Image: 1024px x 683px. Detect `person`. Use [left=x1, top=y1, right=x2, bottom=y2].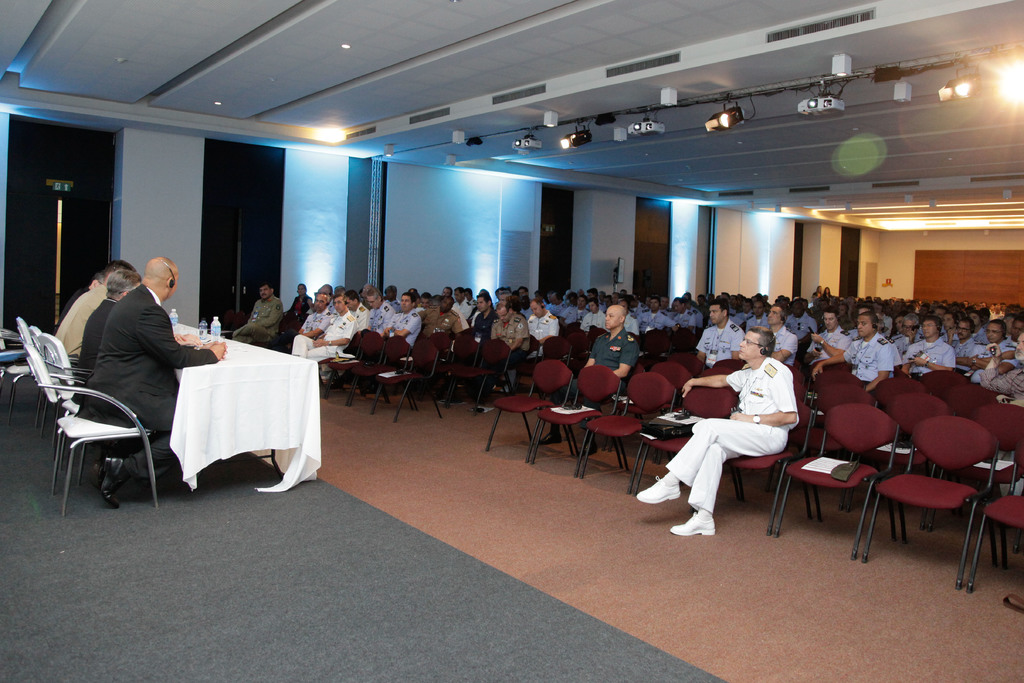
[left=81, top=270, right=143, bottom=384].
